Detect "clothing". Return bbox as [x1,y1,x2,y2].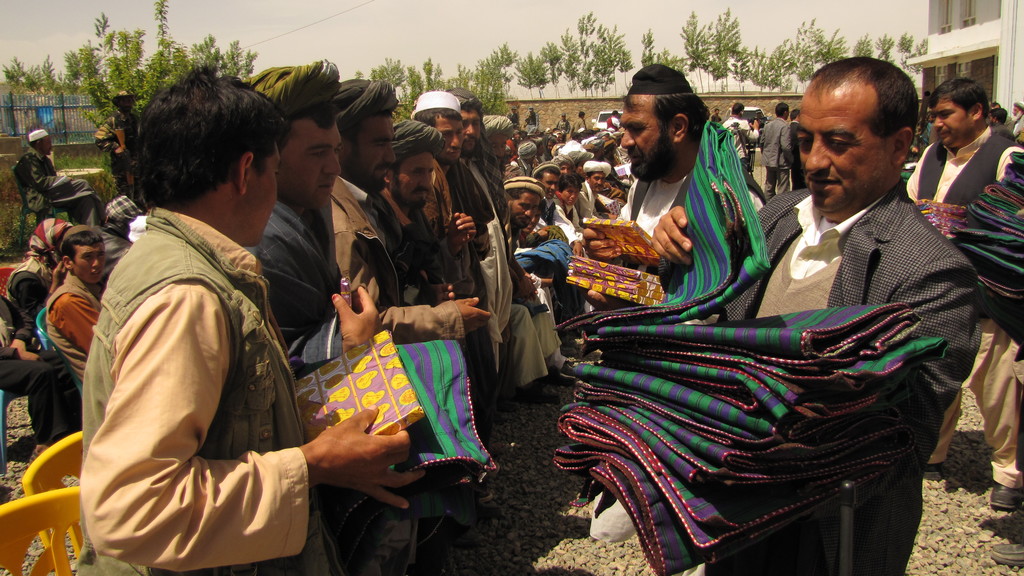
[995,126,1014,138].
